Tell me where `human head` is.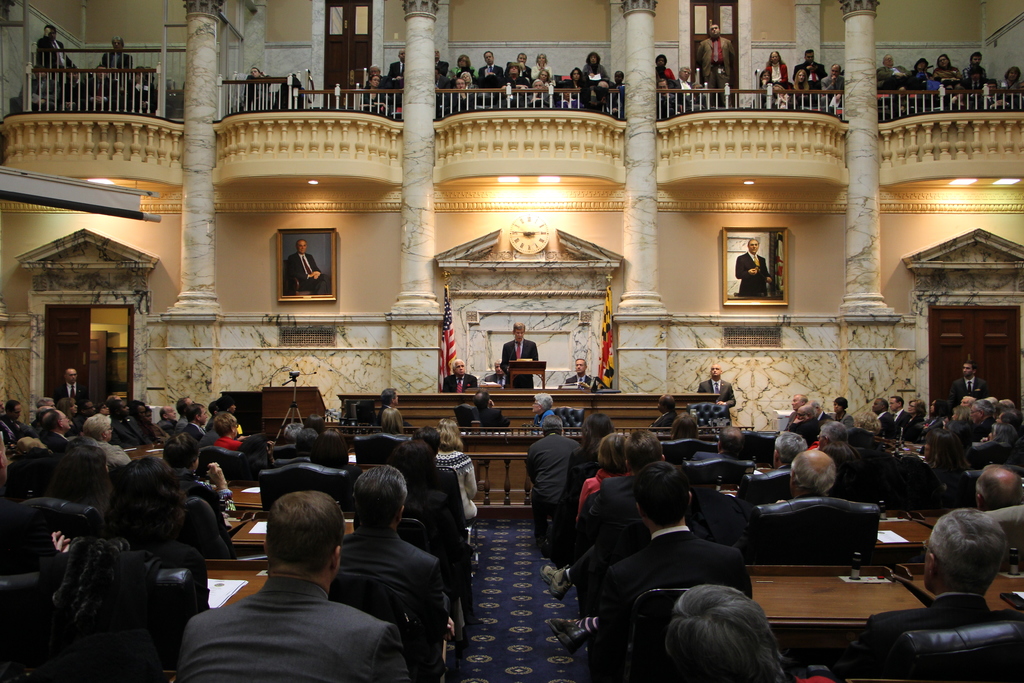
`human head` is at l=162, t=432, r=200, b=472.
